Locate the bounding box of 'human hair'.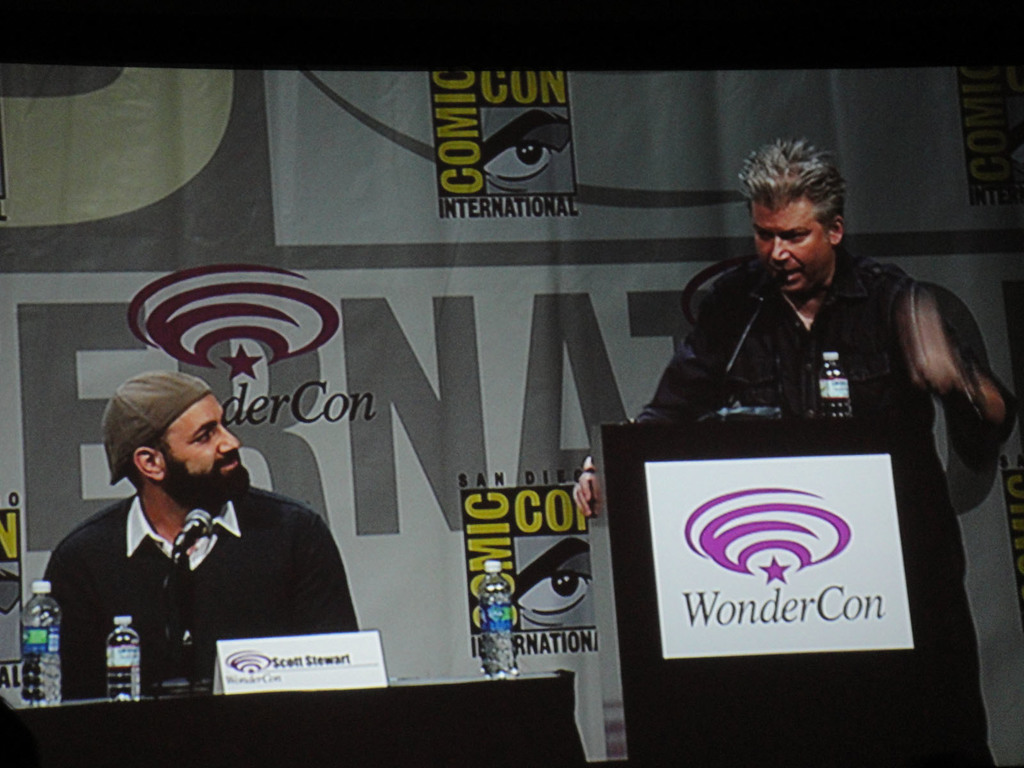
Bounding box: [736, 133, 845, 227].
